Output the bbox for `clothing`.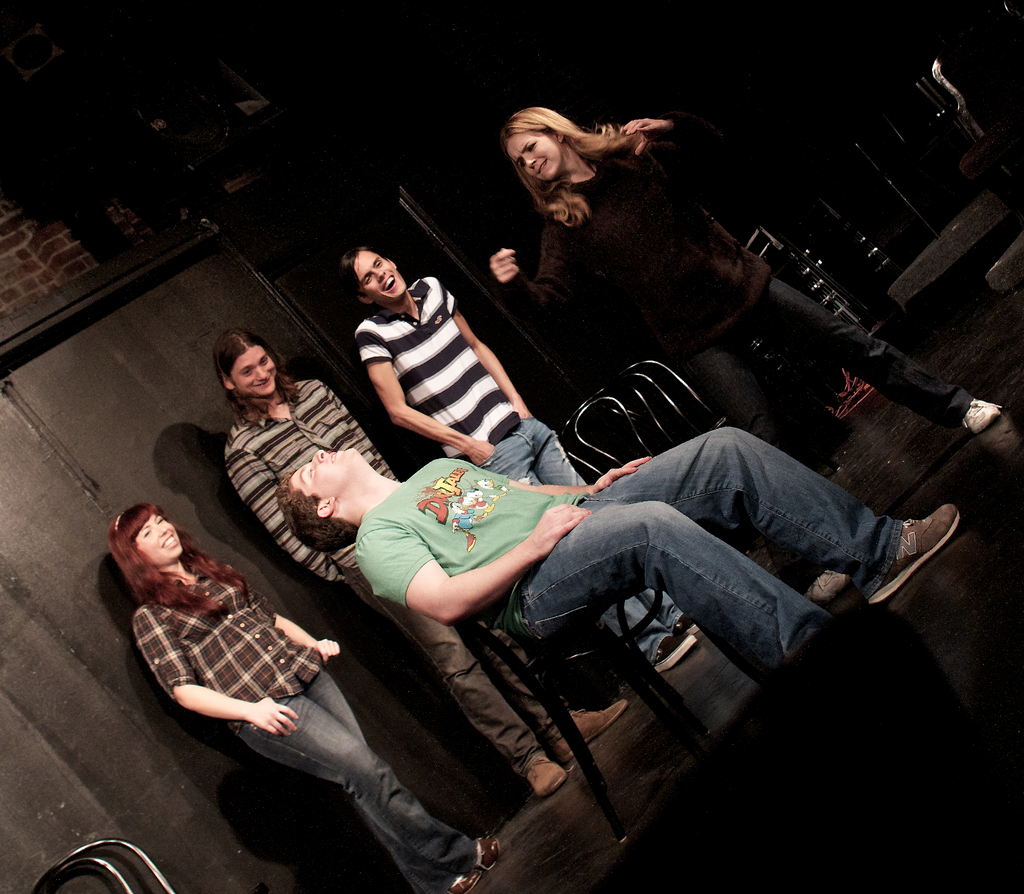
[136,594,477,893].
